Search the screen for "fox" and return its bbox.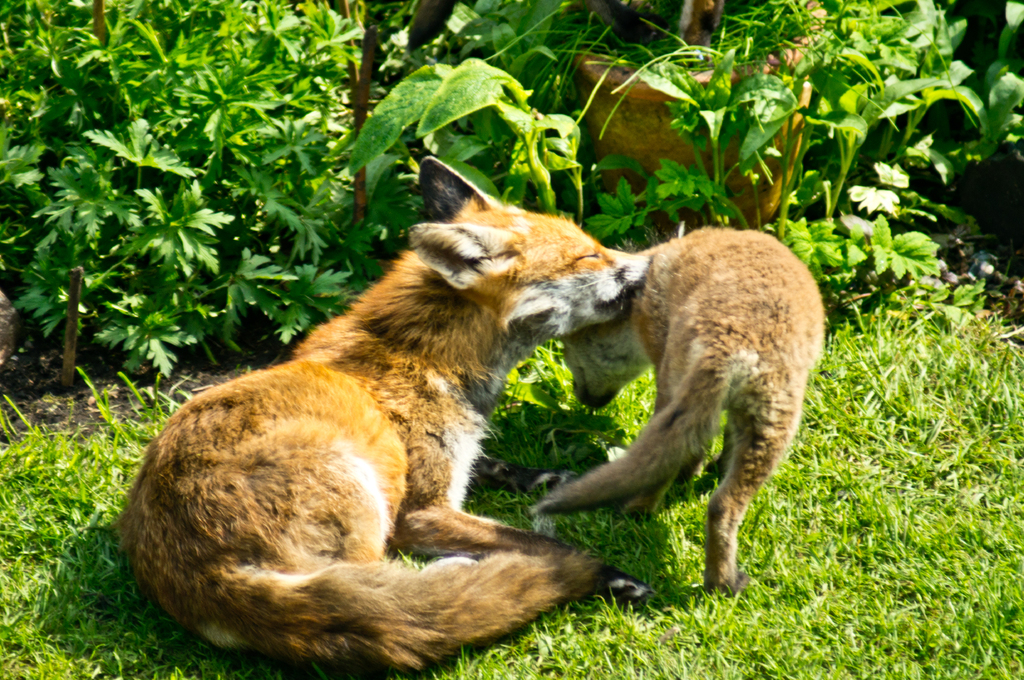
Found: [527,222,828,598].
